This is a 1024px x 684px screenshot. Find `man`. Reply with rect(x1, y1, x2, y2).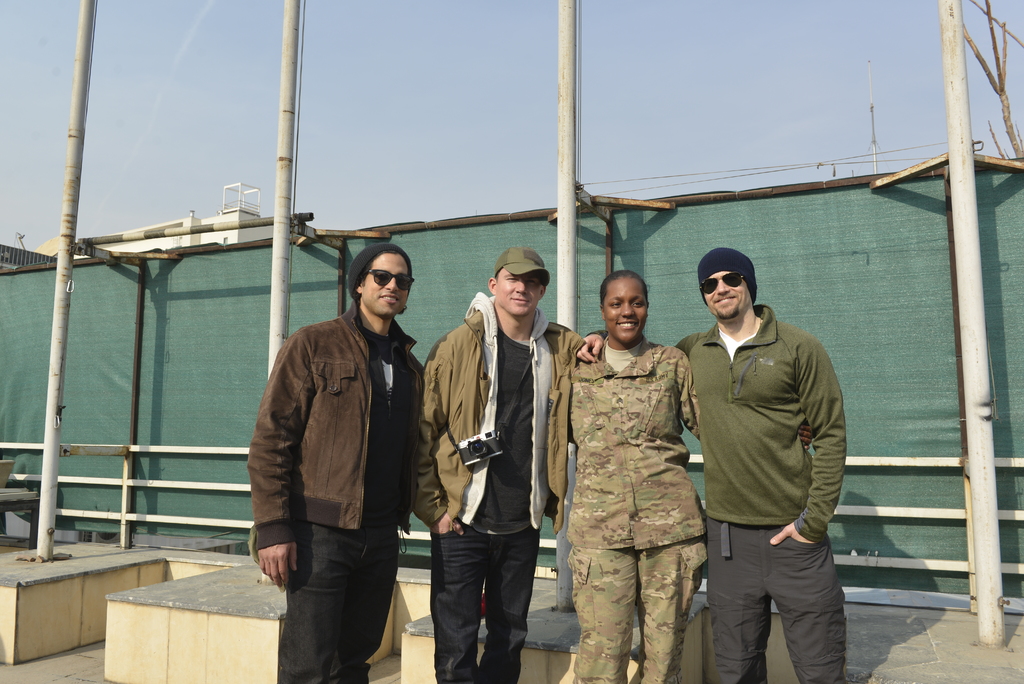
rect(579, 243, 857, 683).
